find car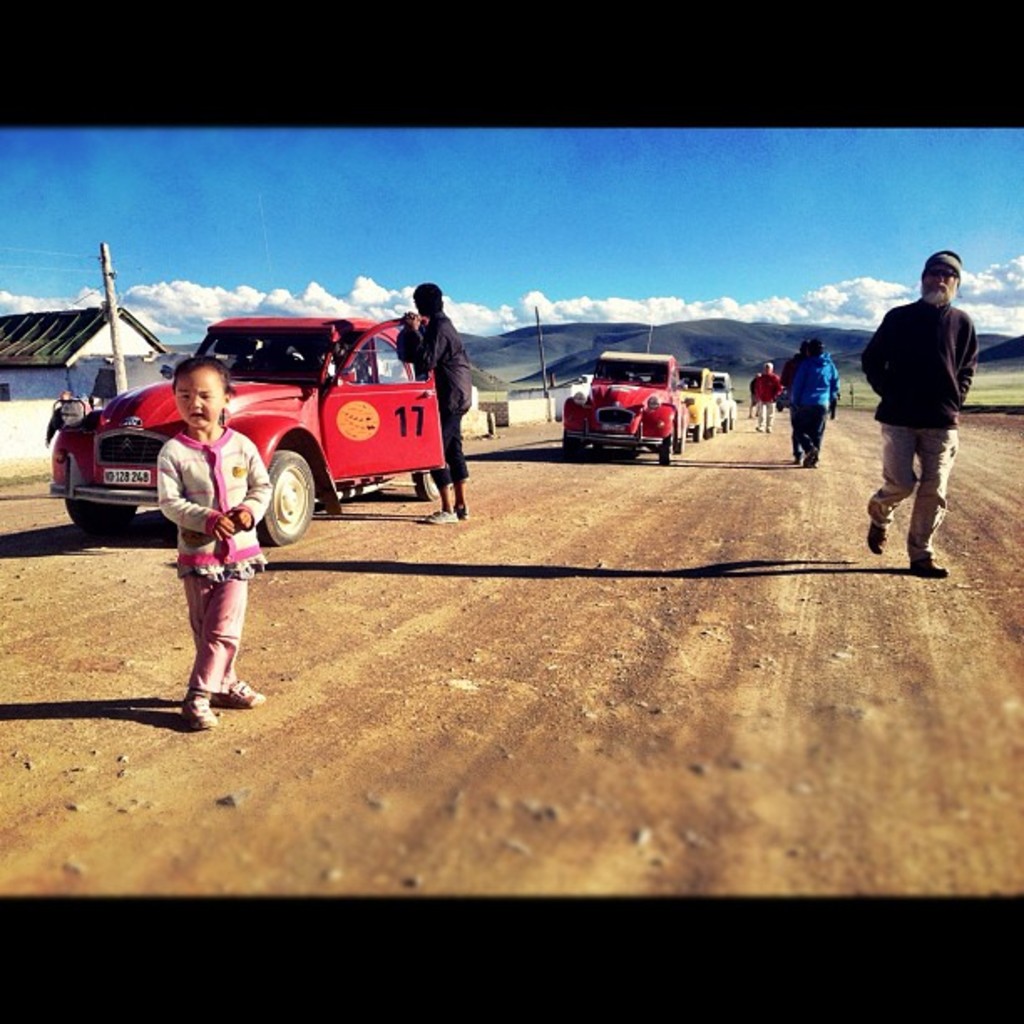
bbox=(559, 350, 686, 467)
